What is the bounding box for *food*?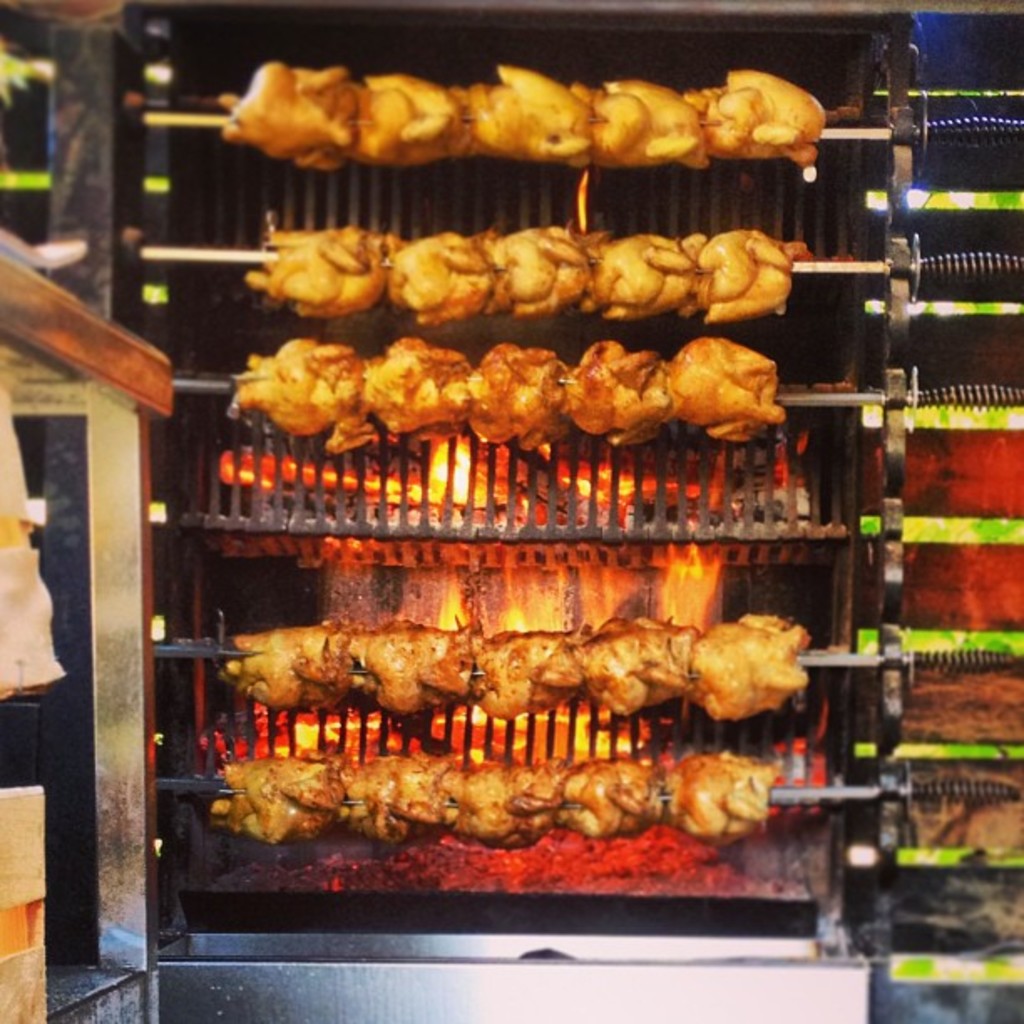
bbox=(460, 54, 592, 167).
